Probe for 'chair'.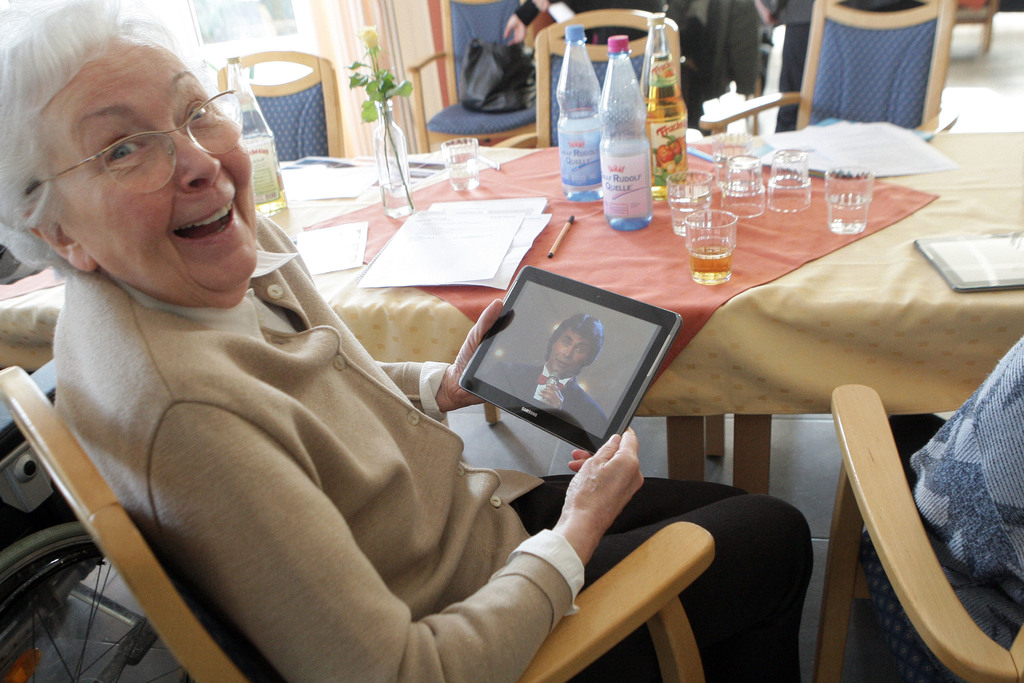
Probe result: region(698, 0, 961, 136).
